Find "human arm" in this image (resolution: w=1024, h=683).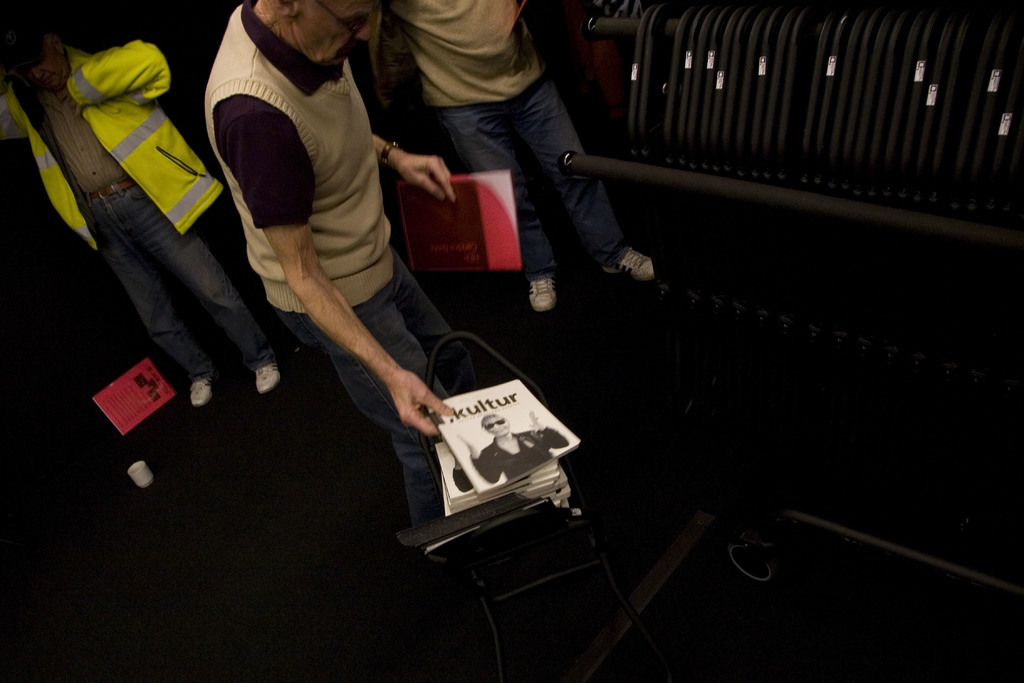
(81, 52, 201, 110).
